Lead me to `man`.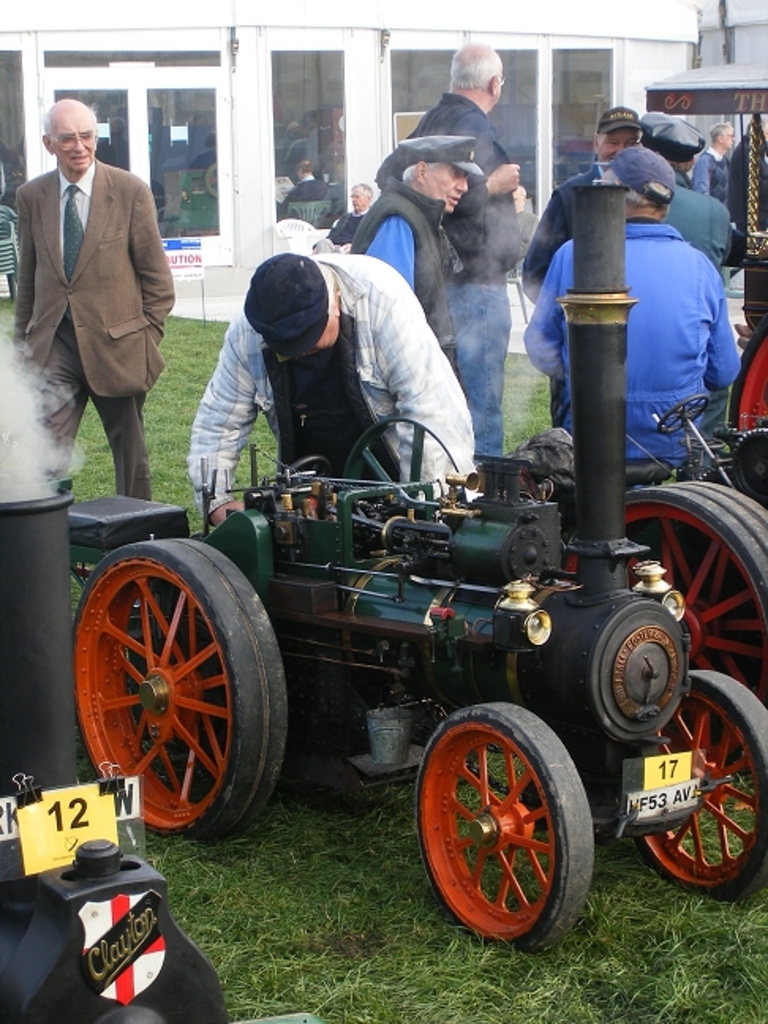
Lead to (left=310, top=180, right=376, bottom=251).
